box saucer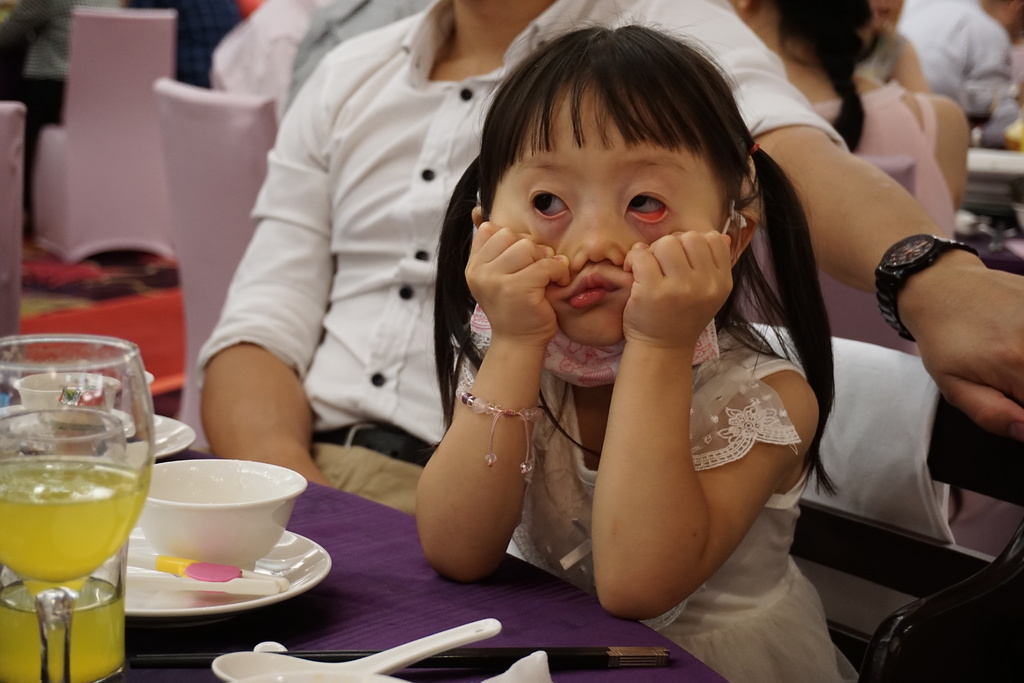
[left=123, top=527, right=338, bottom=620]
